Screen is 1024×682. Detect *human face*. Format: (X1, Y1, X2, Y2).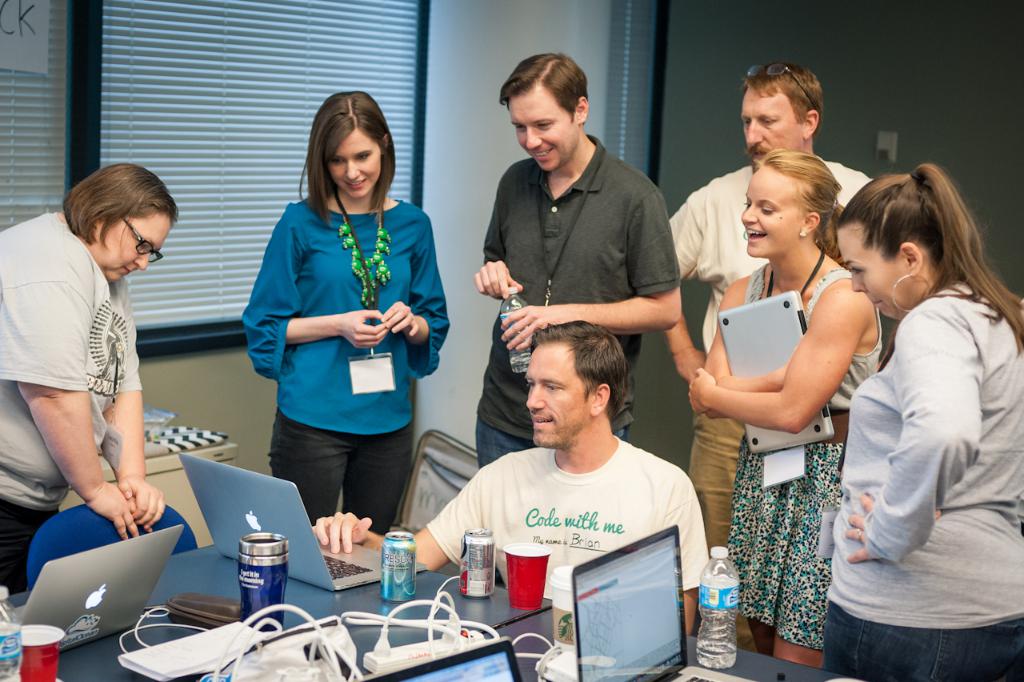
(526, 339, 595, 441).
